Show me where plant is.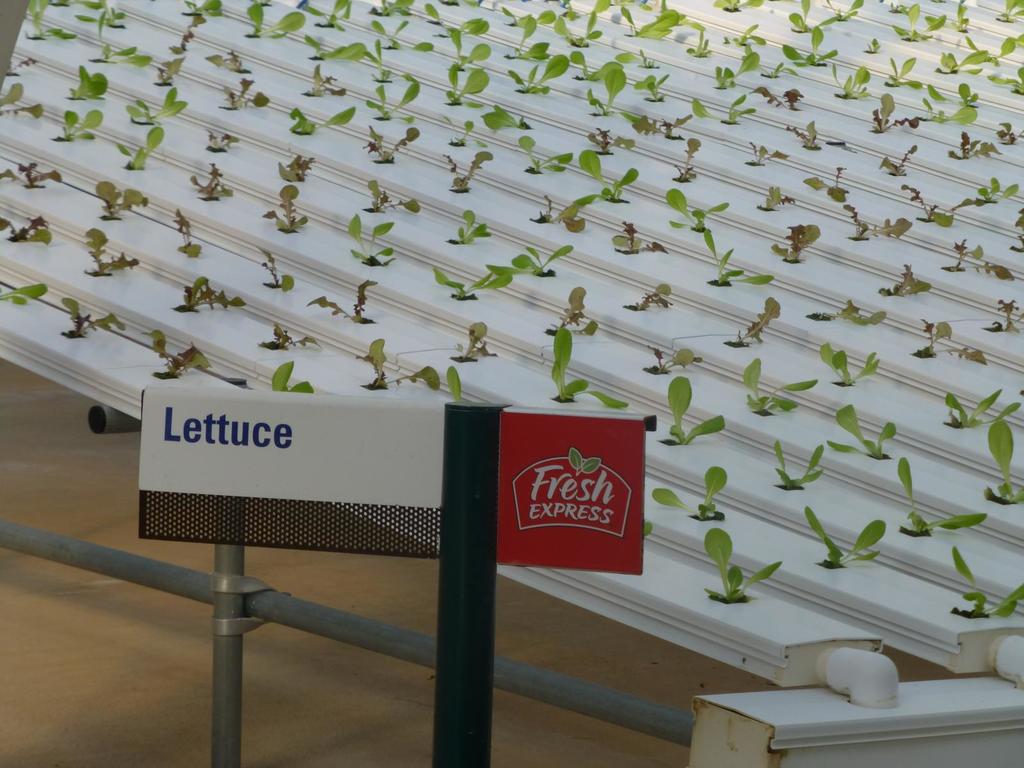
plant is at bbox=(828, 182, 911, 239).
